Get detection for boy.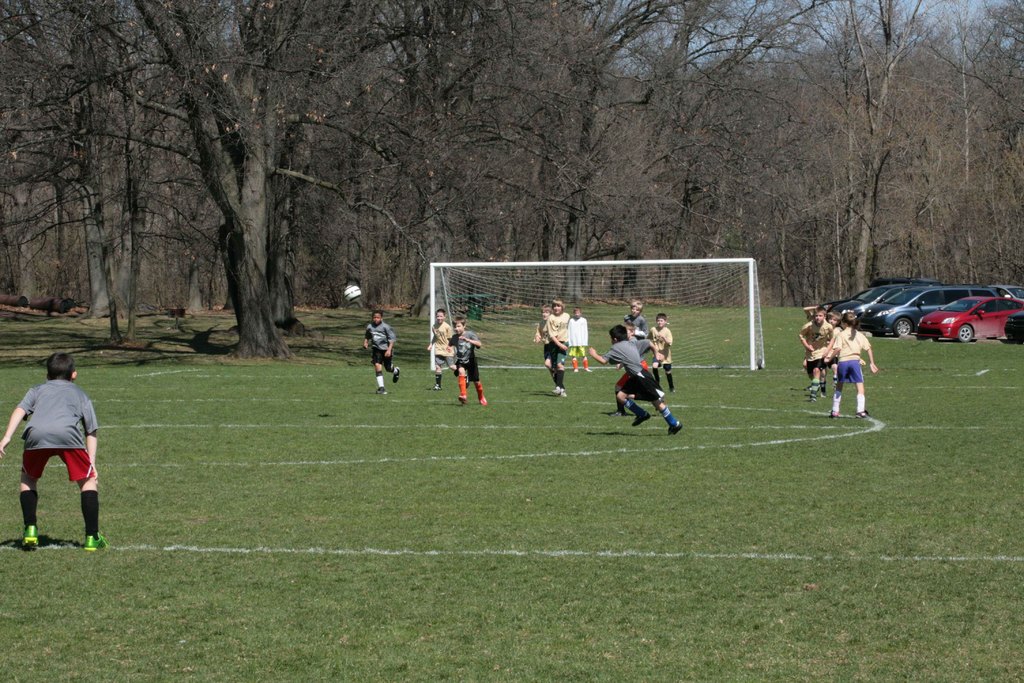
Detection: {"left": 430, "top": 311, "right": 471, "bottom": 391}.
